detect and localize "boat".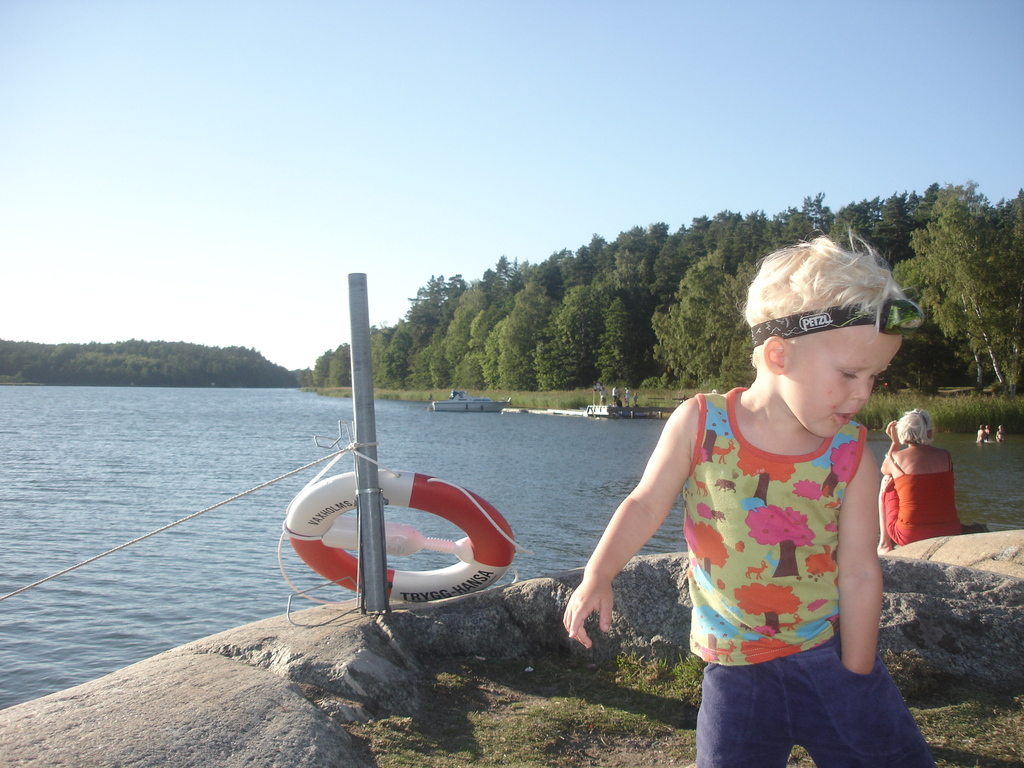
Localized at l=587, t=384, r=662, b=421.
